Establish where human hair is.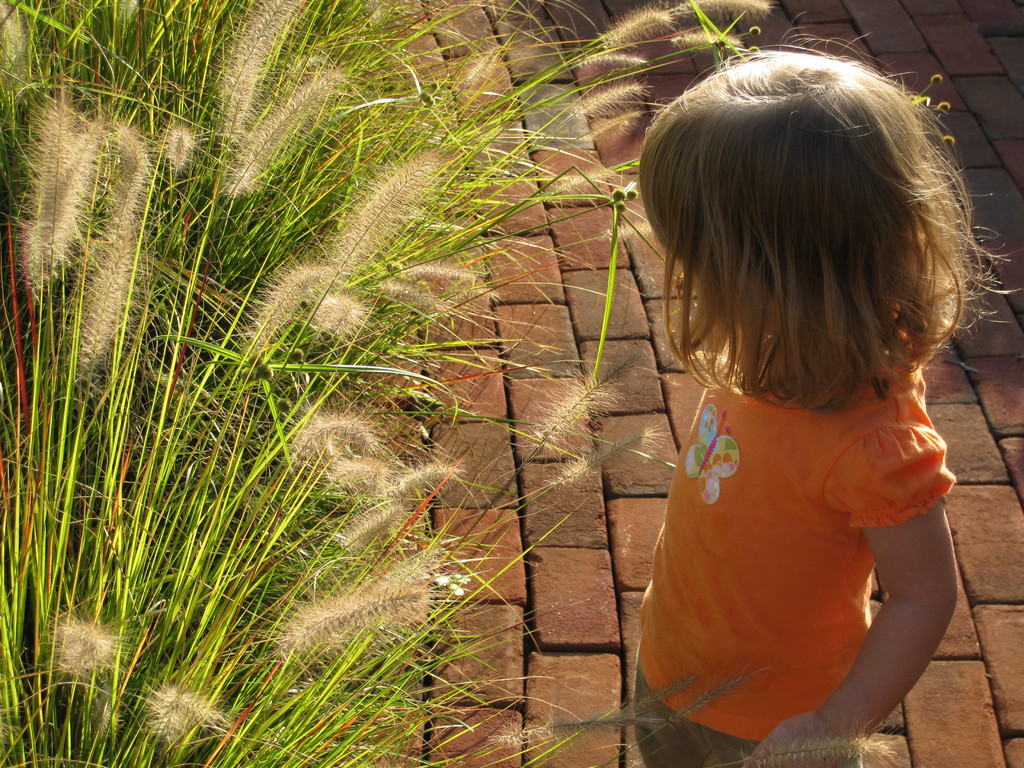
Established at BBox(632, 29, 967, 485).
